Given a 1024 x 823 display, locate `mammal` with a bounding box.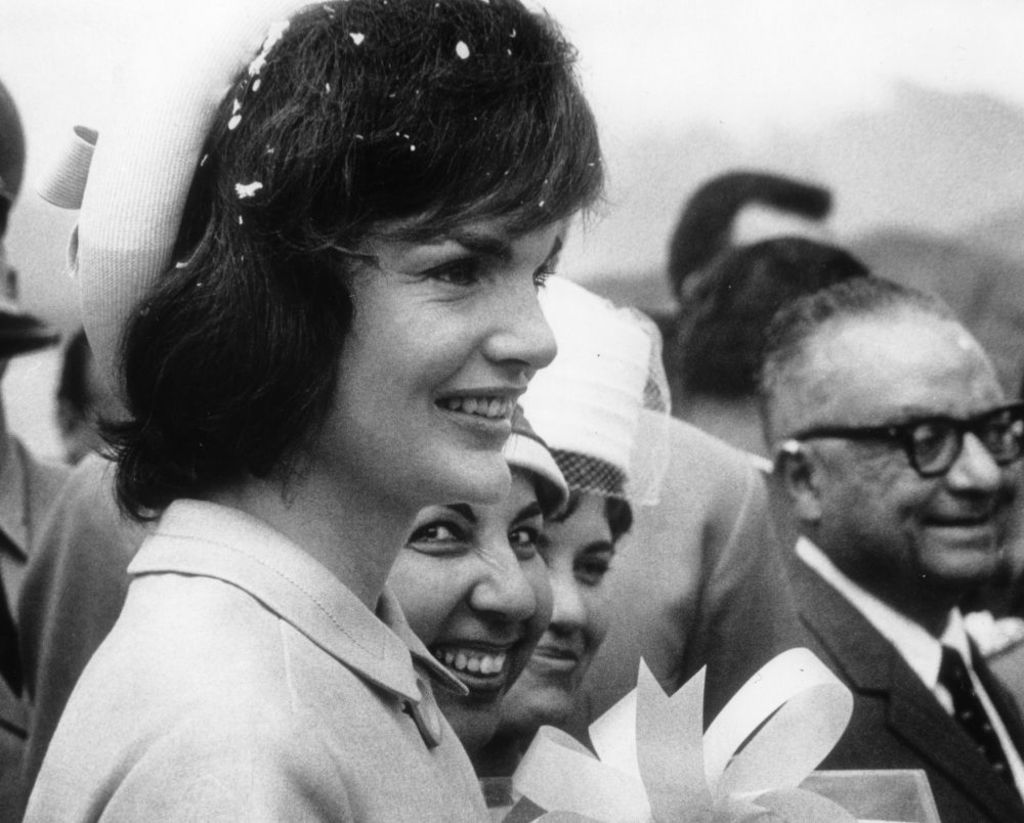
Located: 697, 264, 1023, 822.
